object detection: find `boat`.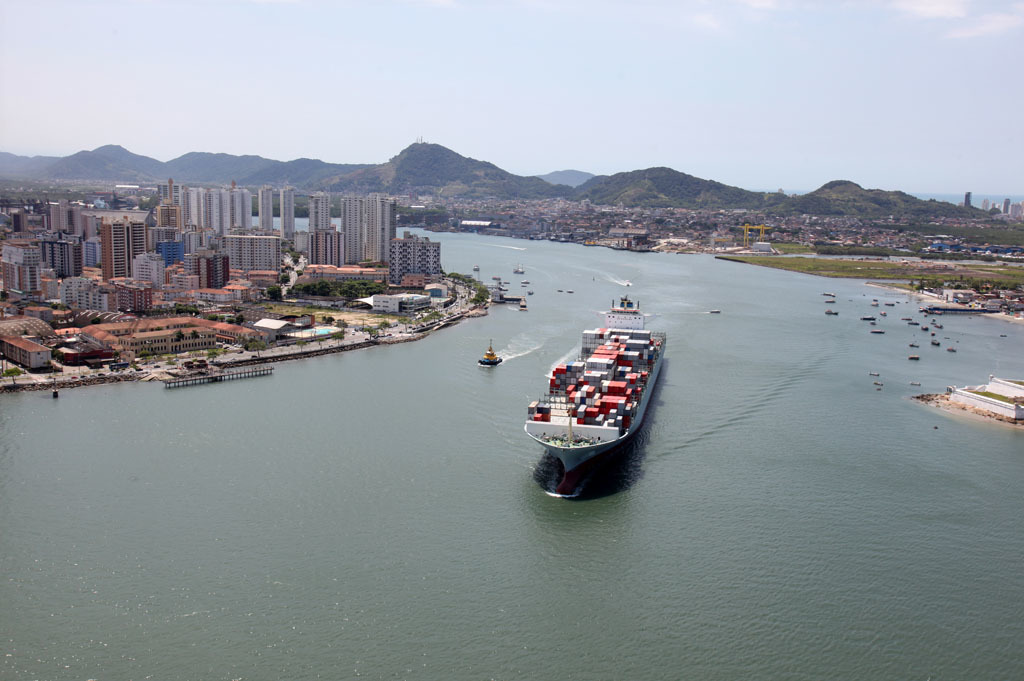
<box>469,264,485,269</box>.
